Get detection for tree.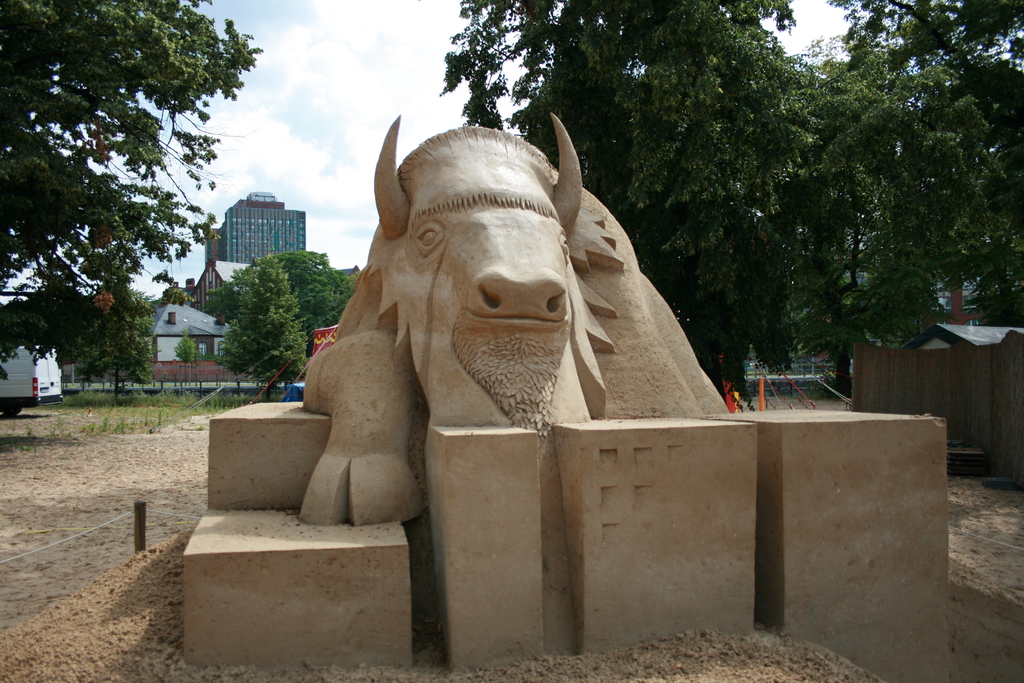
Detection: [x1=1, y1=0, x2=267, y2=294].
